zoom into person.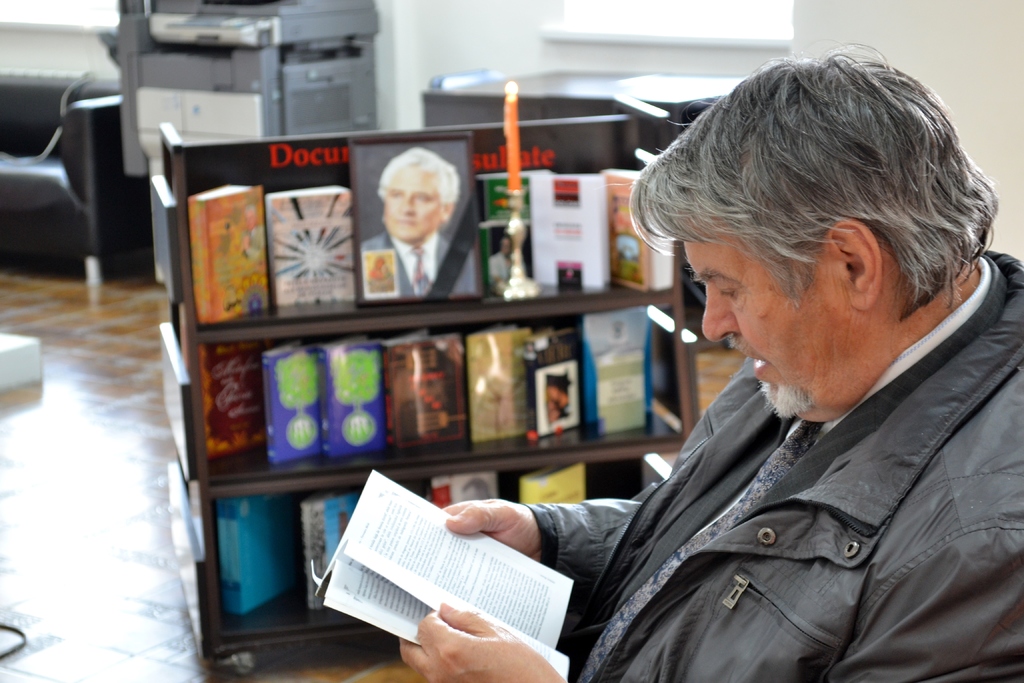
Zoom target: bbox=(396, 38, 1023, 682).
